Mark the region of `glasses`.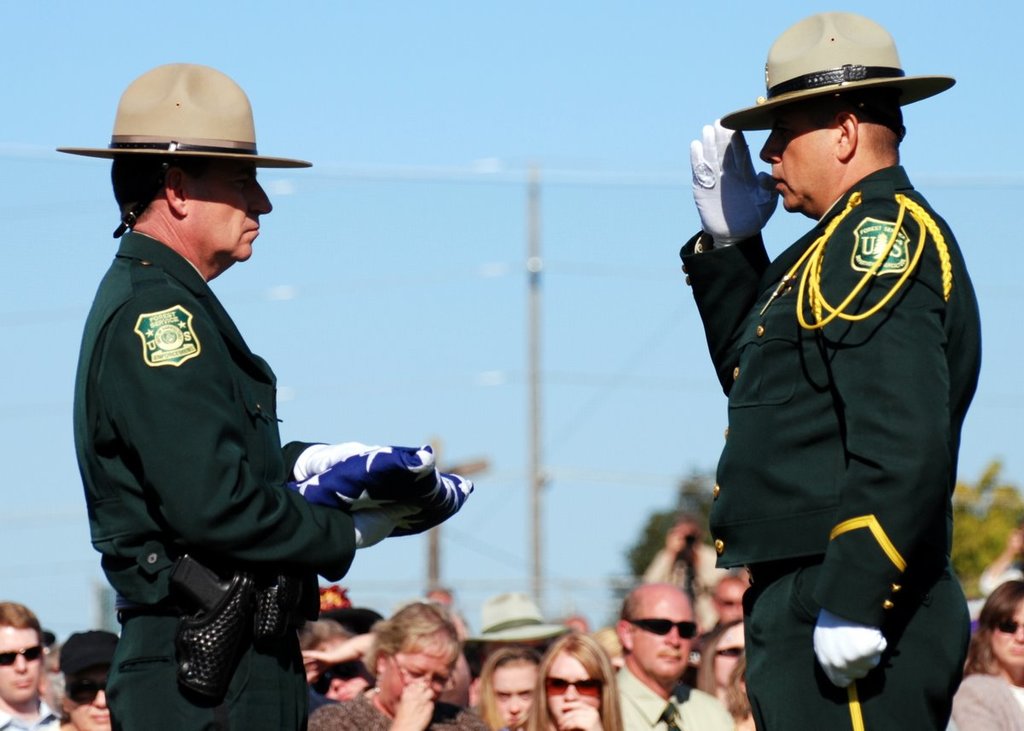
Region: [left=0, top=637, right=41, bottom=666].
